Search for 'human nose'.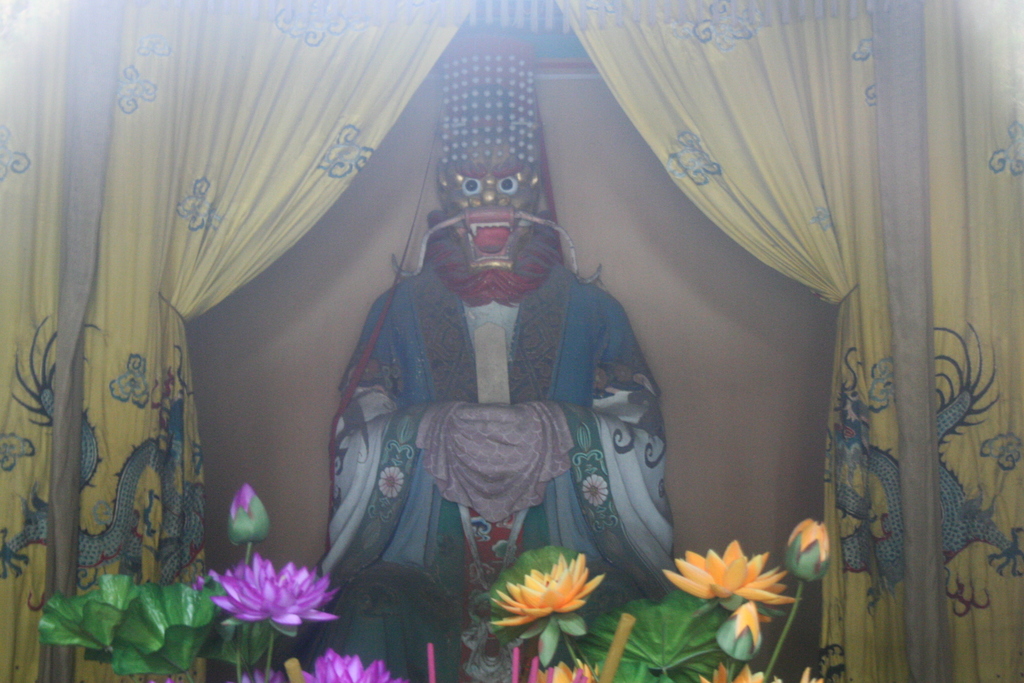
Found at 479, 185, 499, 201.
